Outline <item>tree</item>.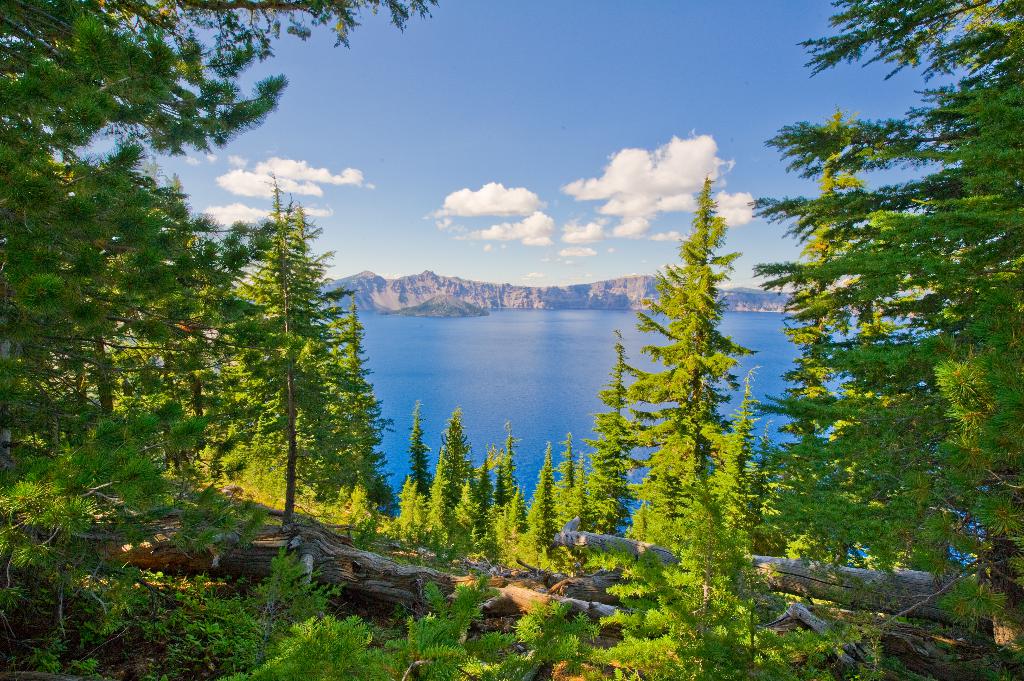
Outline: BBox(211, 166, 381, 560).
